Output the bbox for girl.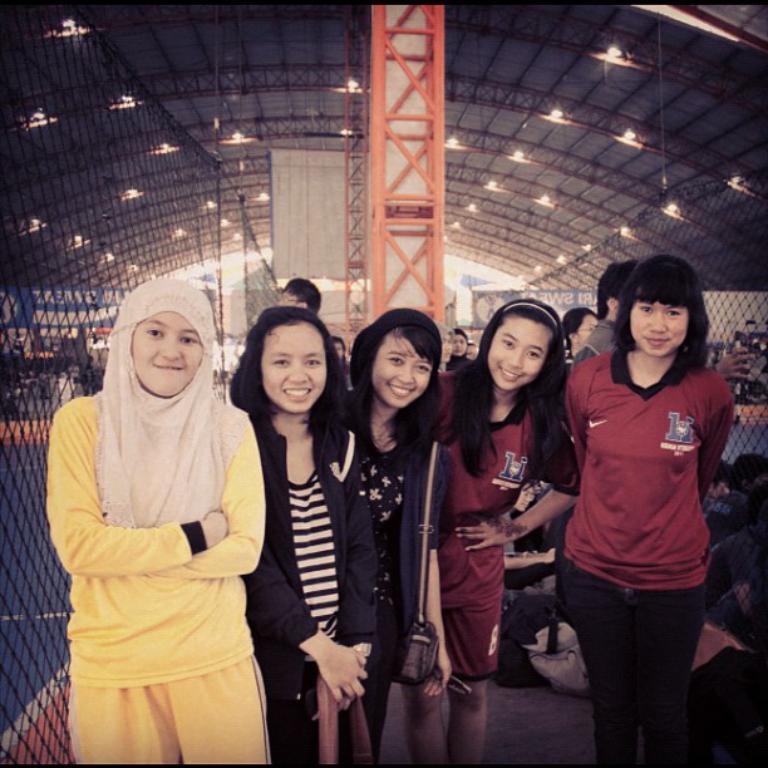
box(223, 300, 378, 767).
